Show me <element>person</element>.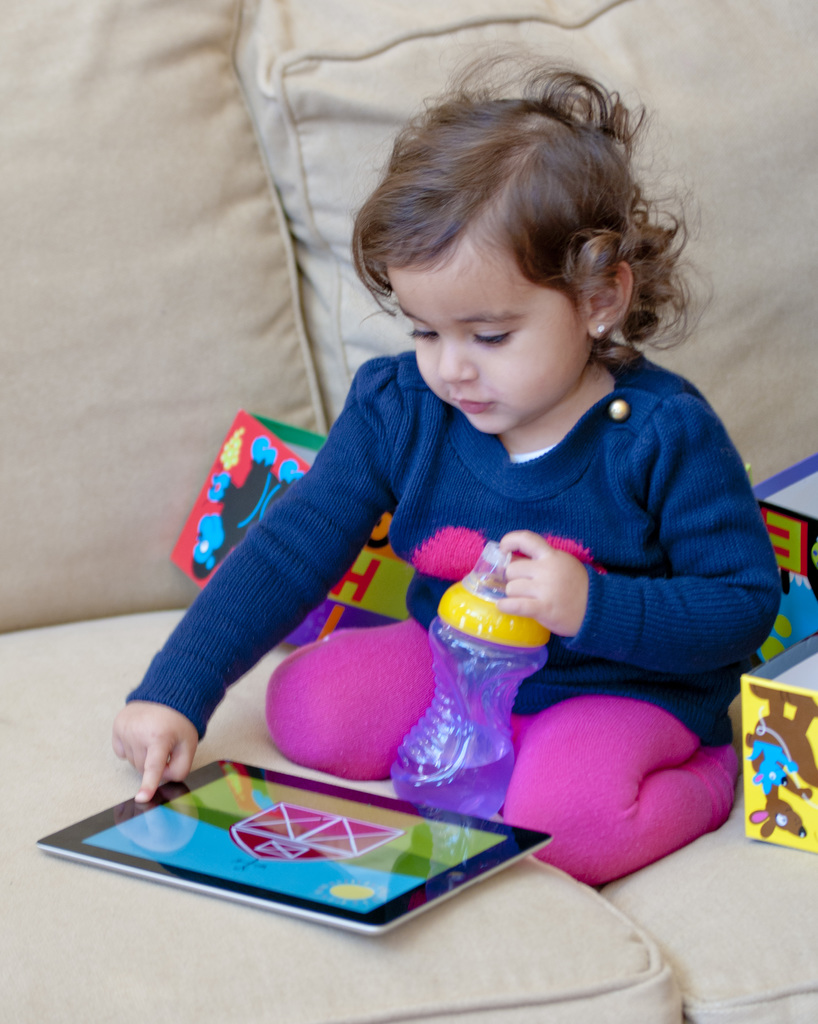
<element>person</element> is here: rect(107, 38, 783, 892).
